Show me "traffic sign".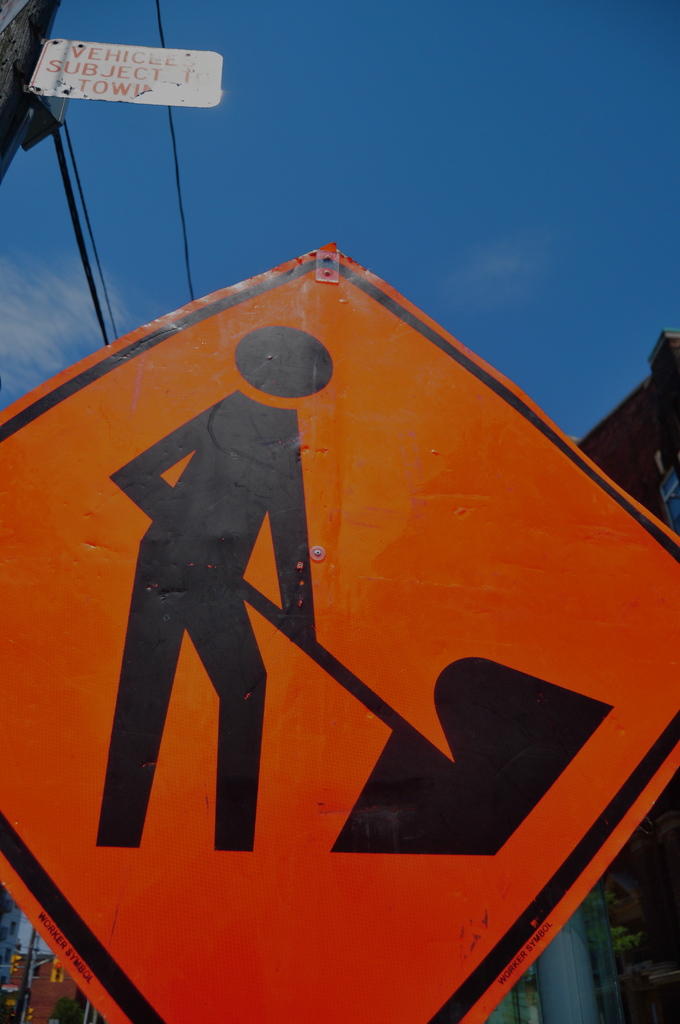
"traffic sign" is here: 0, 246, 679, 1021.
